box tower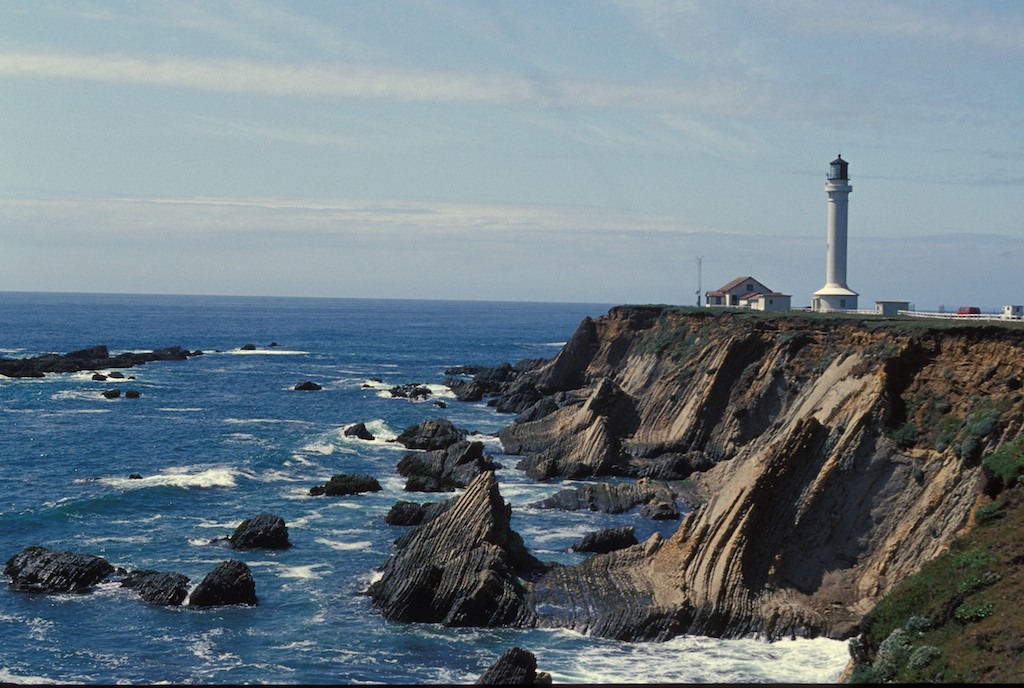
crop(793, 153, 863, 287)
